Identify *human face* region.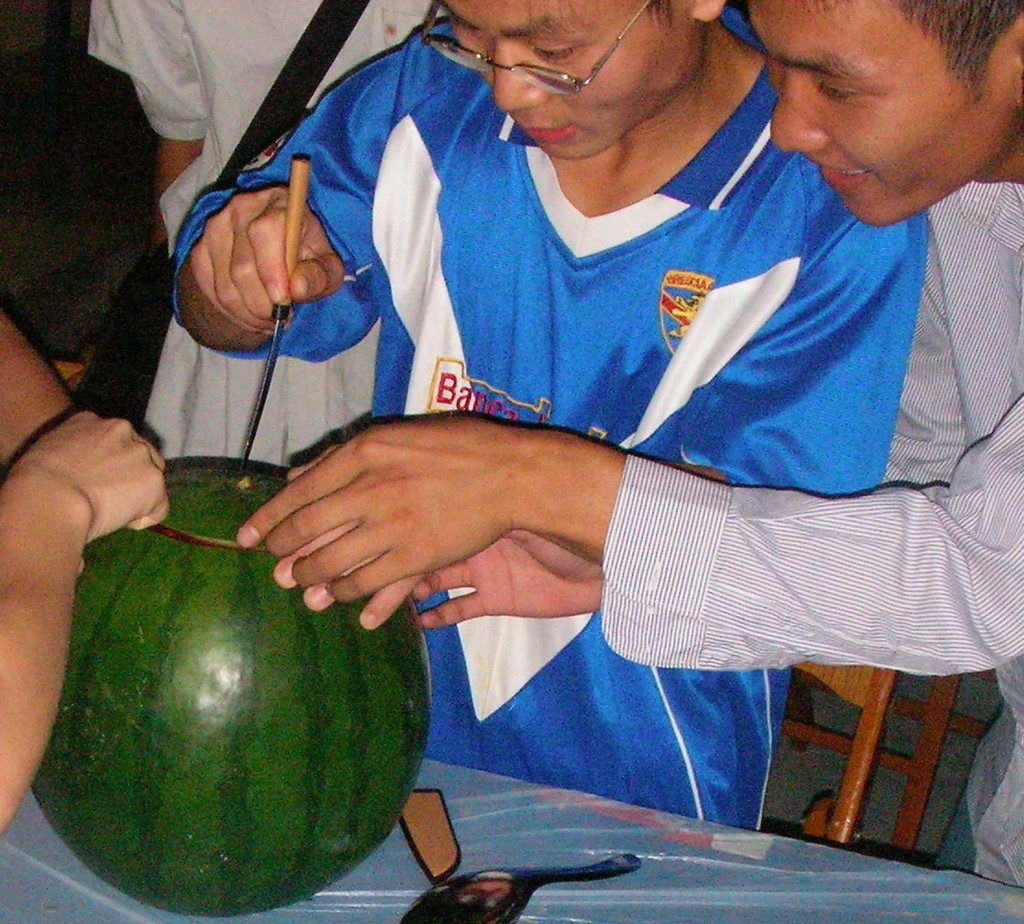
Region: region(434, 0, 690, 151).
